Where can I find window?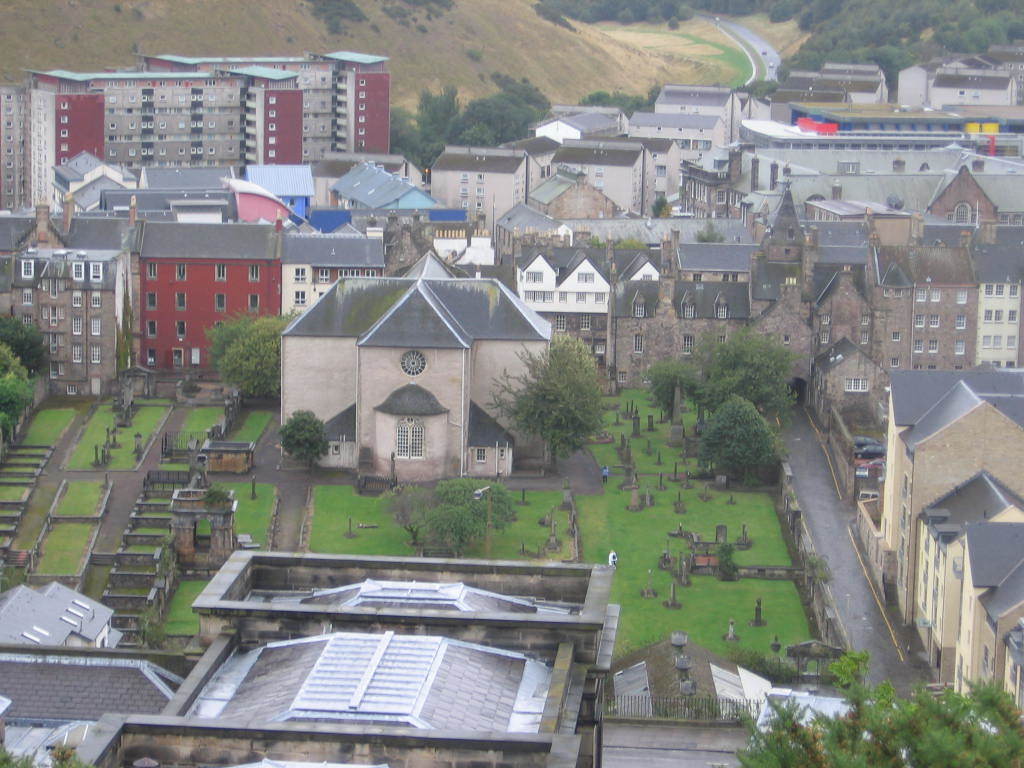
You can find it at [x1=248, y1=292, x2=261, y2=309].
